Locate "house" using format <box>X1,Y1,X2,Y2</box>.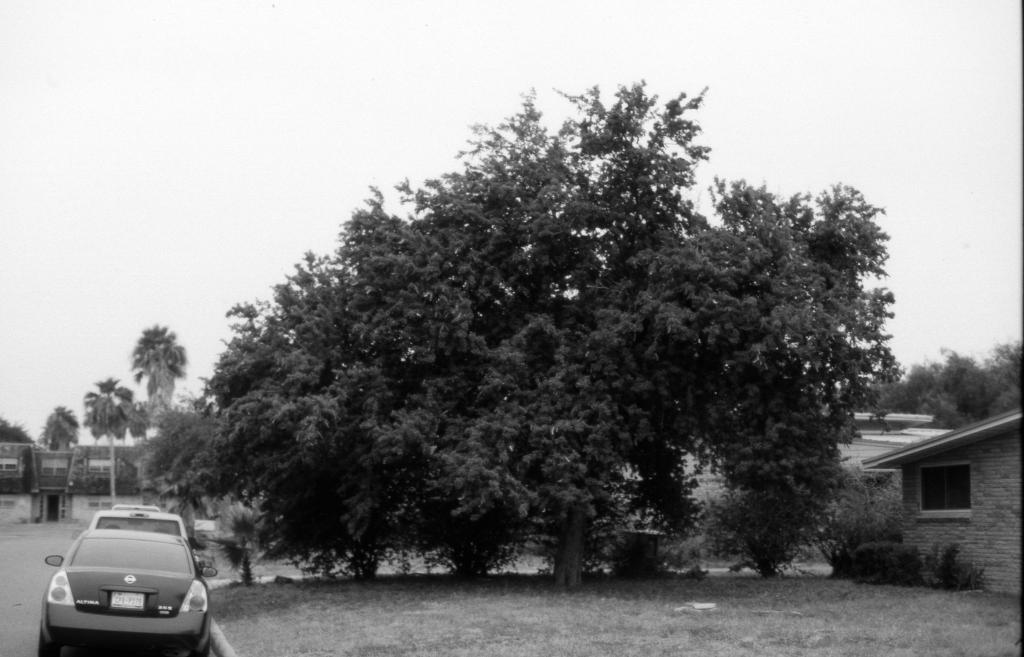
<box>851,407,1023,592</box>.
